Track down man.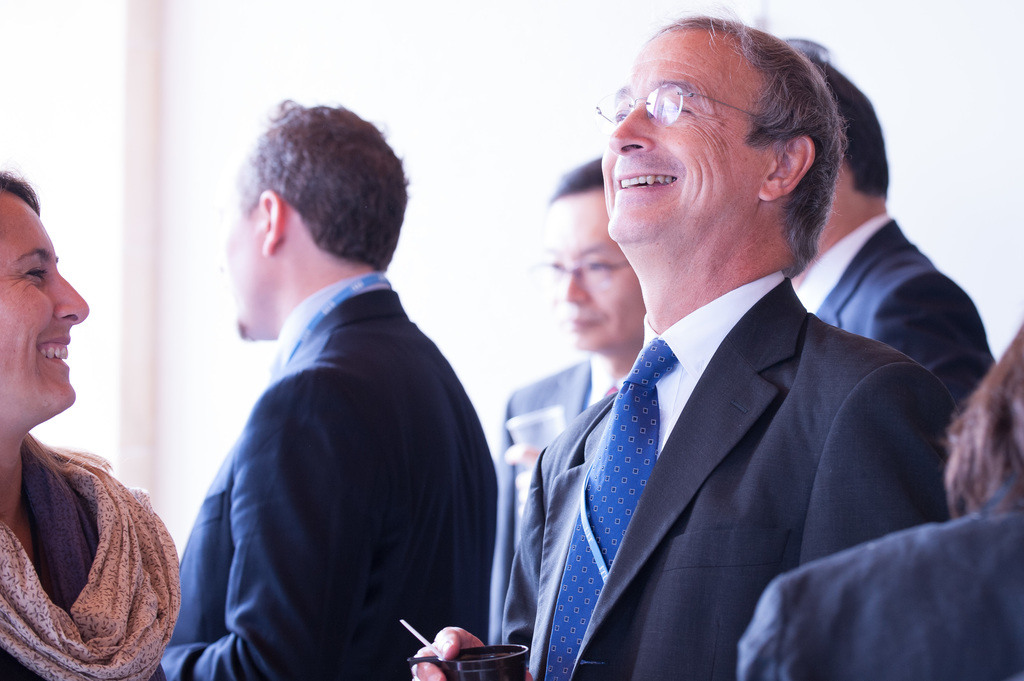
Tracked to 164:100:513:670.
